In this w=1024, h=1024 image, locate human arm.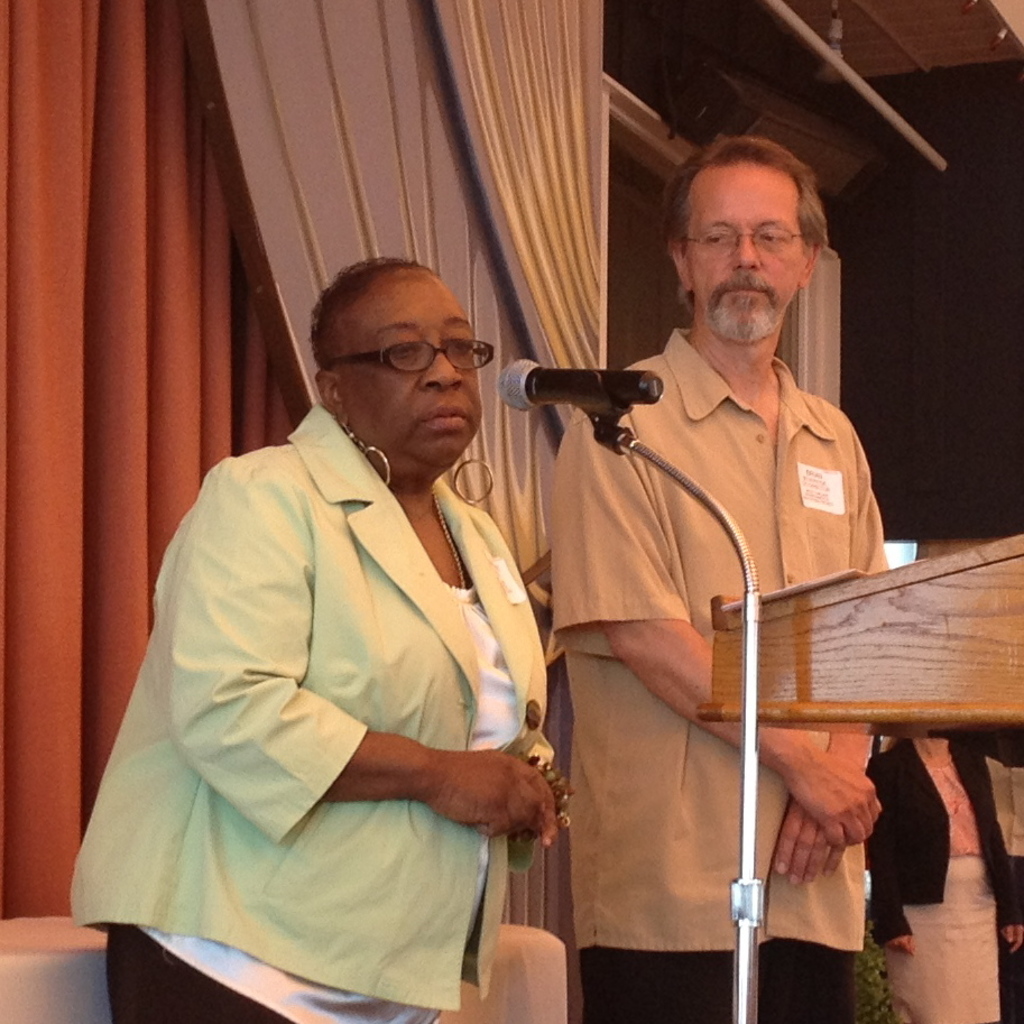
Bounding box: BBox(151, 487, 555, 836).
